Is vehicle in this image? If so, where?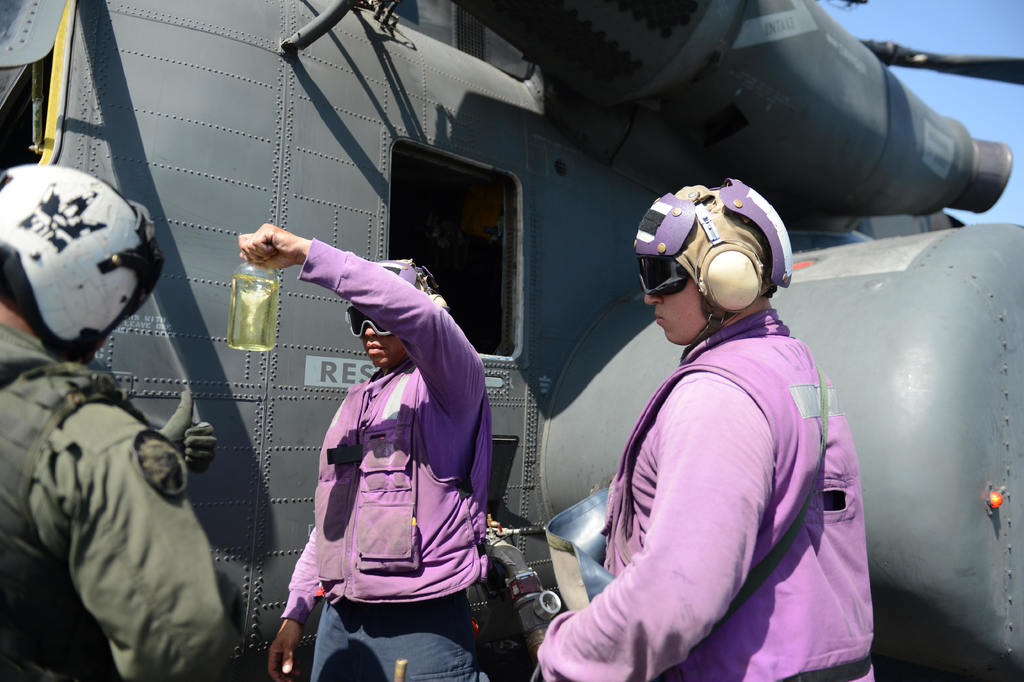
Yes, at {"left": 0, "top": 0, "right": 1023, "bottom": 681}.
